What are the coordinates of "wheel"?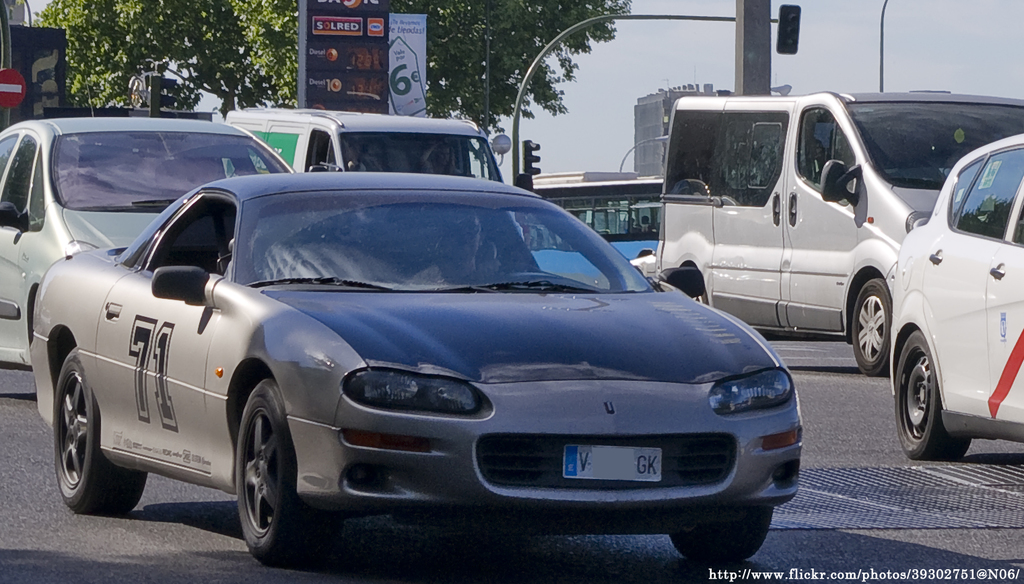
(52,348,151,517).
